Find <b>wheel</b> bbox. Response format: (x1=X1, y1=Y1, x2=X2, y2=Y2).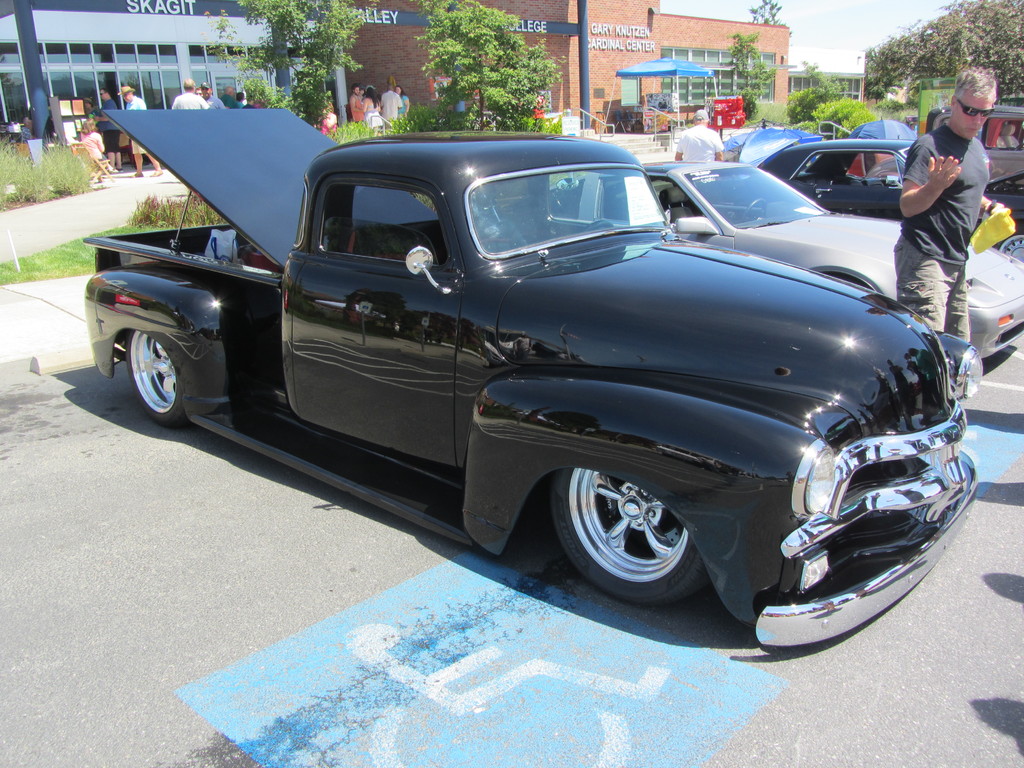
(x1=126, y1=331, x2=191, y2=429).
